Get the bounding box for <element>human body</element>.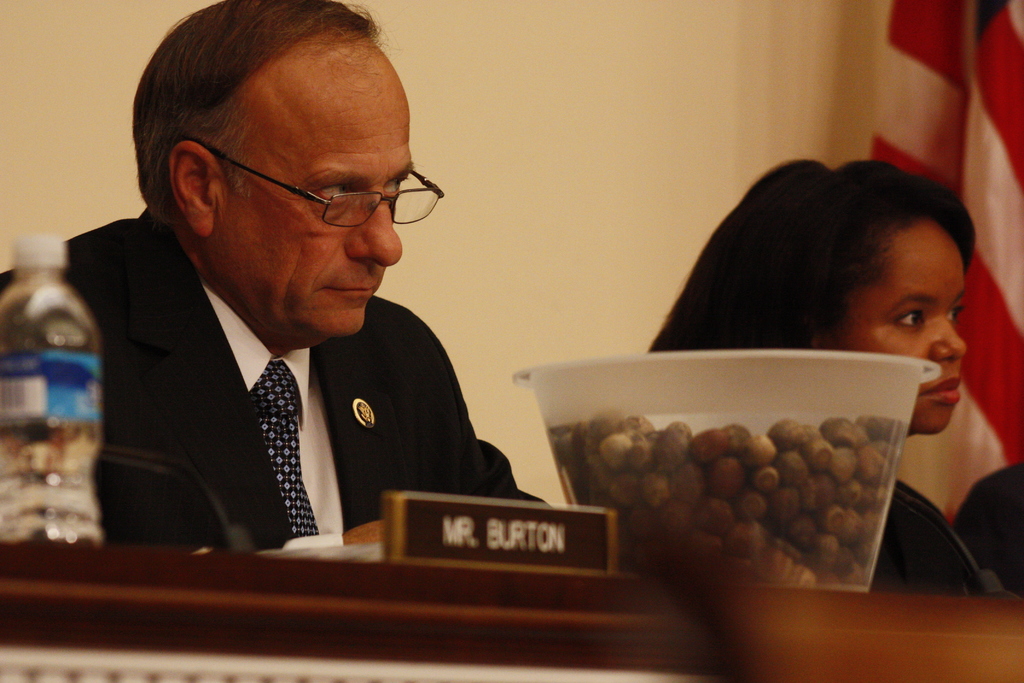
[884,467,1005,589].
